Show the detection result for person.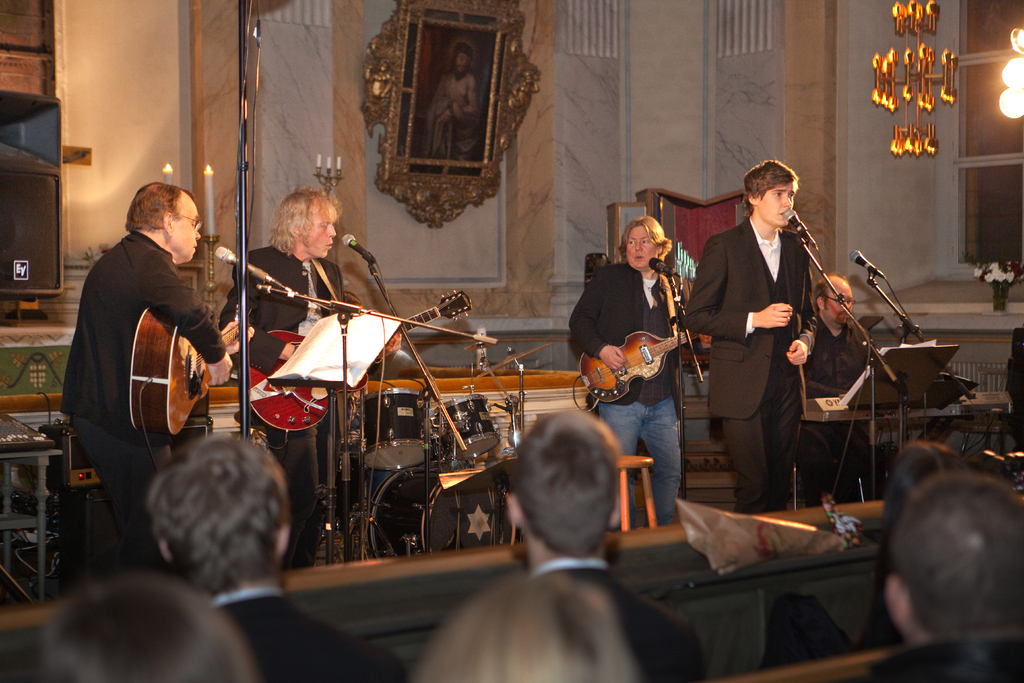
[425, 43, 483, 161].
